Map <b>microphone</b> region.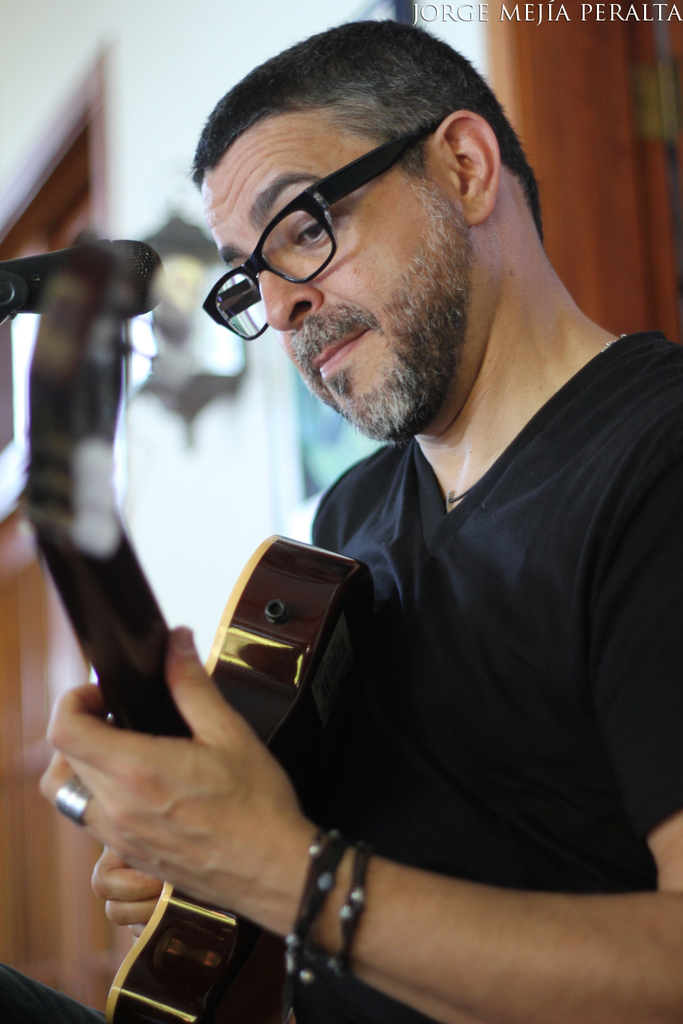
Mapped to 0,231,170,317.
